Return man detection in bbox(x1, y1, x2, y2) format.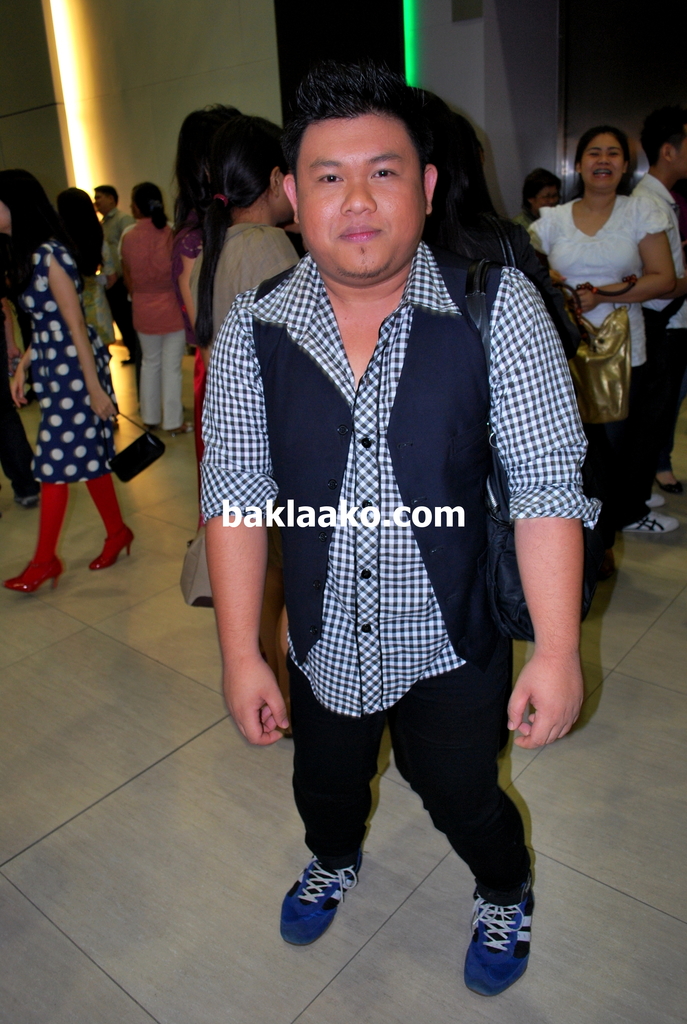
bbox(200, 68, 603, 988).
